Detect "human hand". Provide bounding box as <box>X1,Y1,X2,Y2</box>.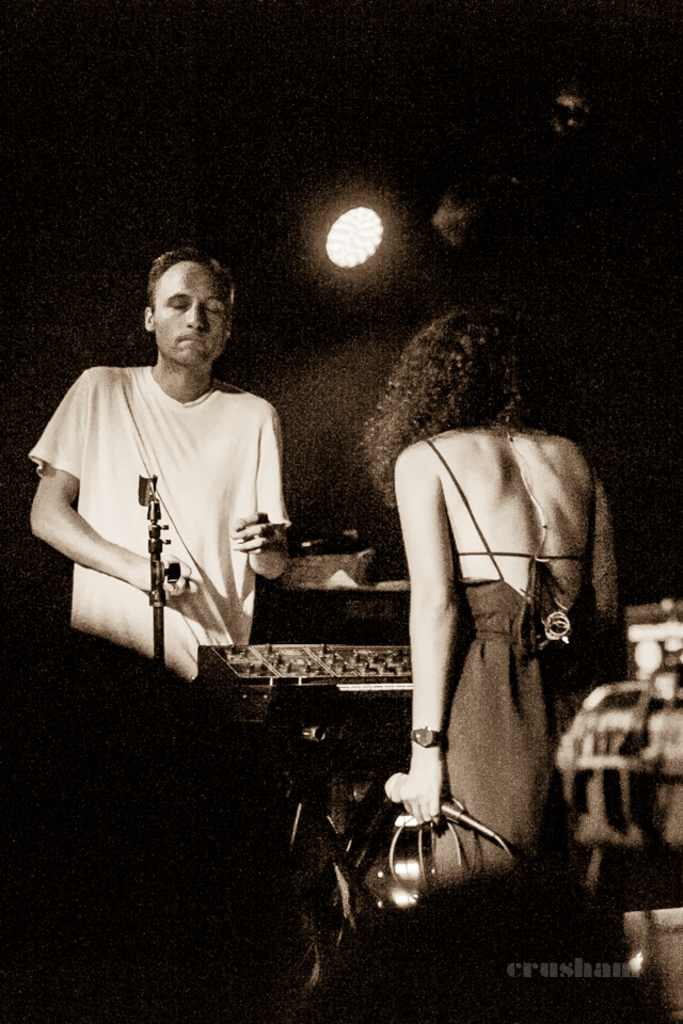
<box>399,765,442,830</box>.
